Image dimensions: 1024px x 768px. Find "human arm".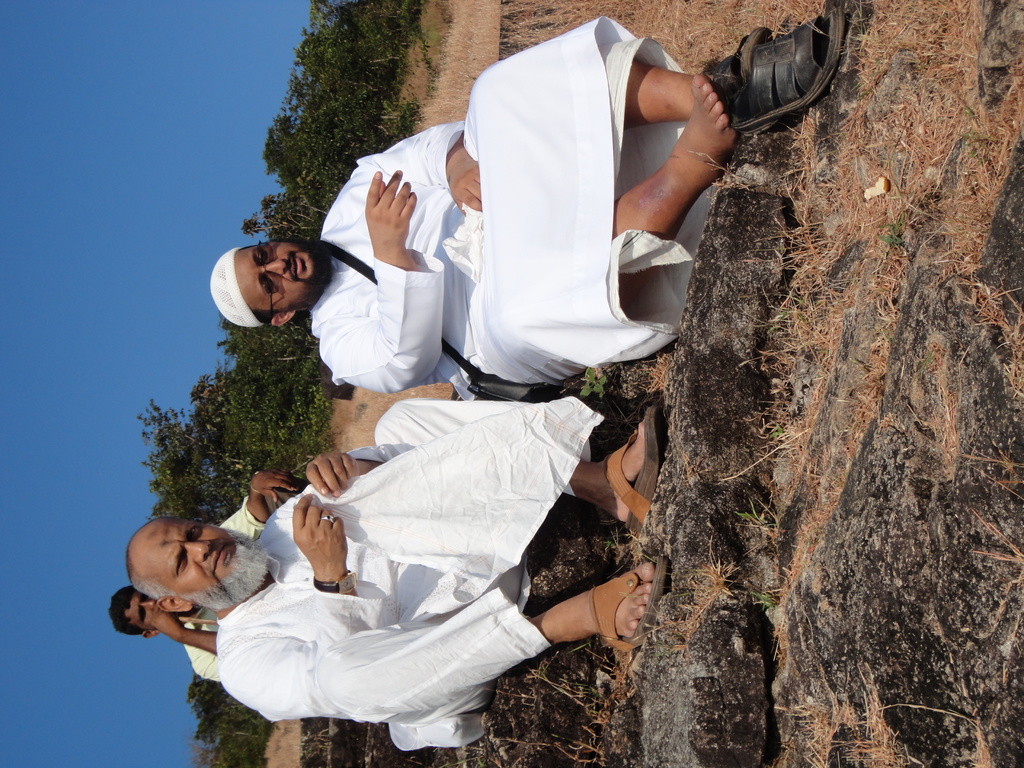
box=[222, 497, 378, 730].
